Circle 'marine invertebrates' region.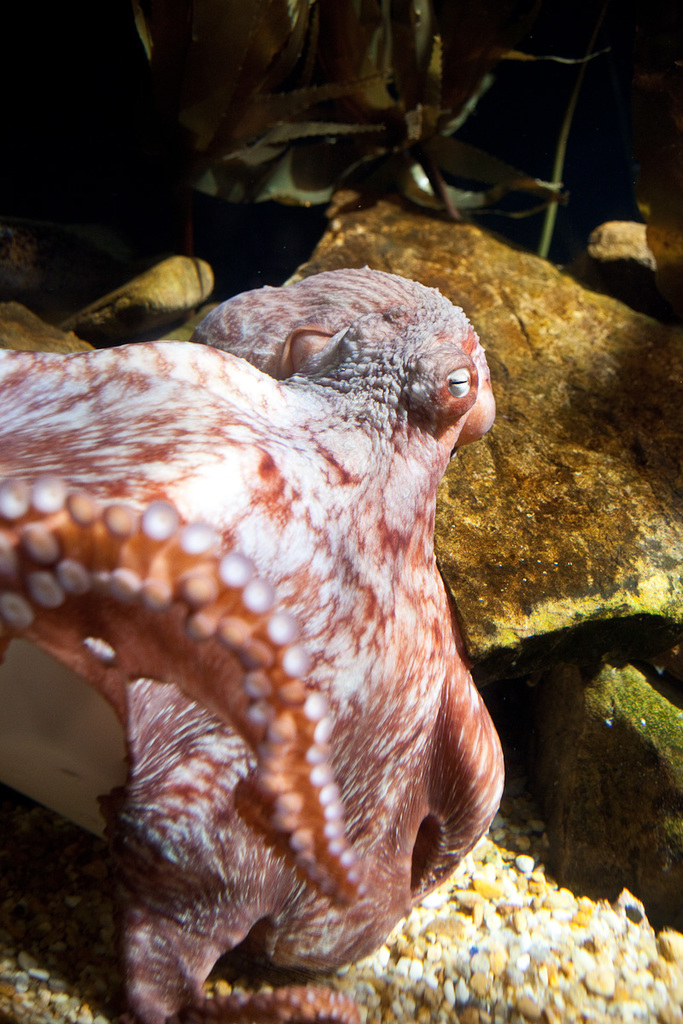
Region: <bbox>77, 292, 539, 1022</bbox>.
